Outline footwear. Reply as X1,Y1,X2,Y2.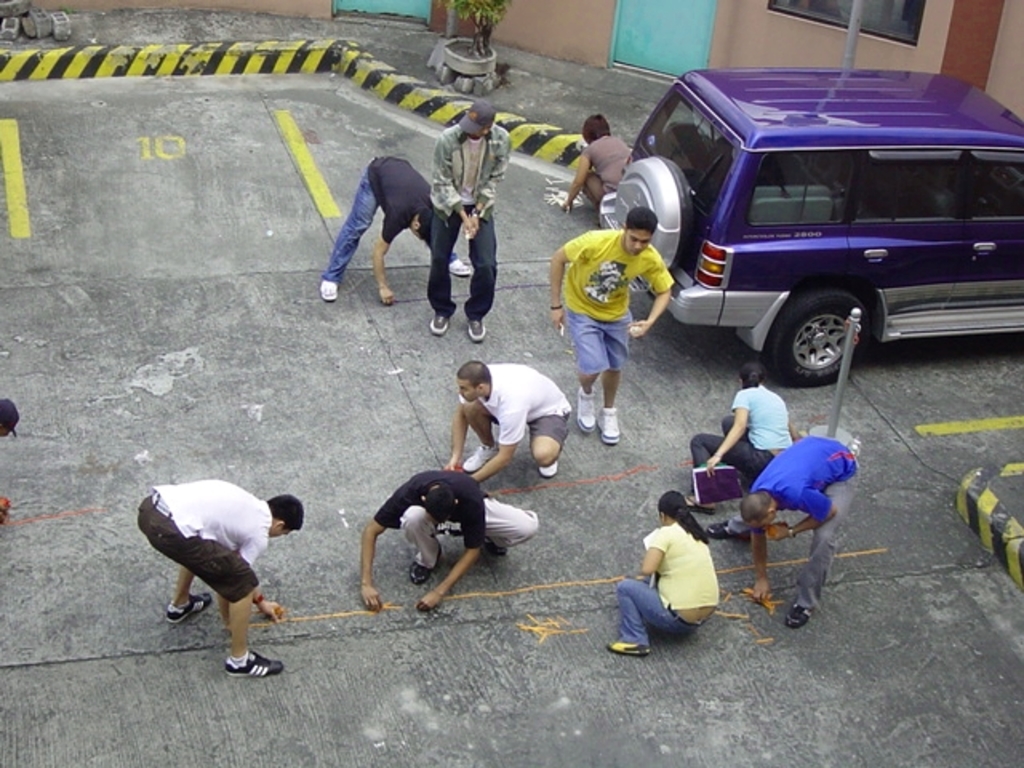
450,254,474,280.
